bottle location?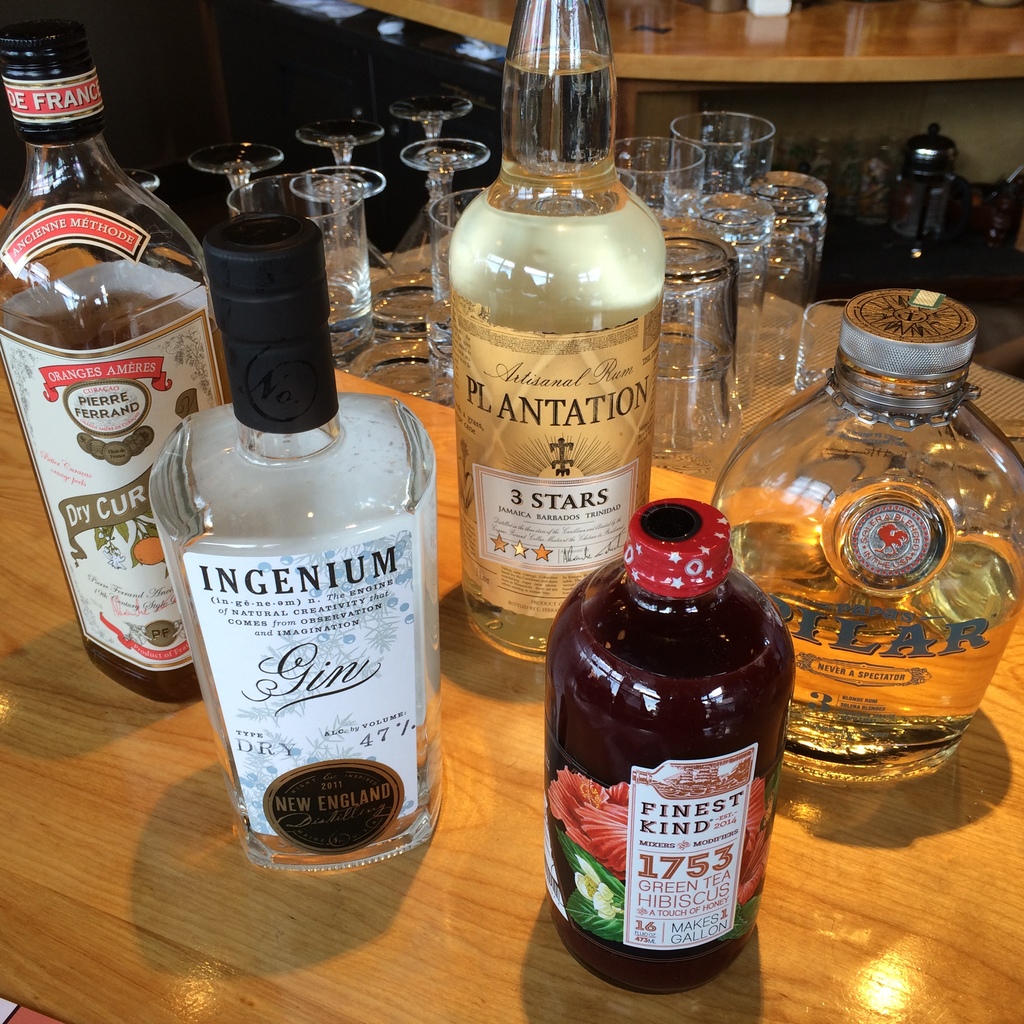
rect(137, 209, 459, 879)
